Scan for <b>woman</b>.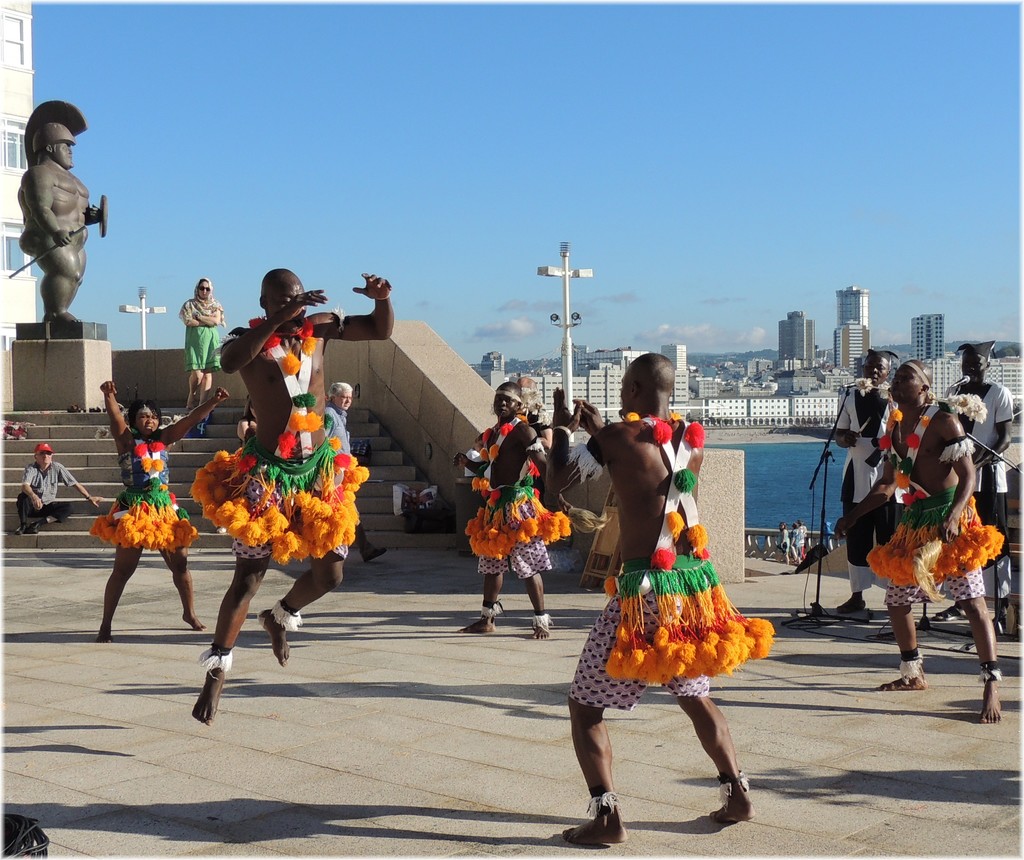
Scan result: 228:397:258:449.
